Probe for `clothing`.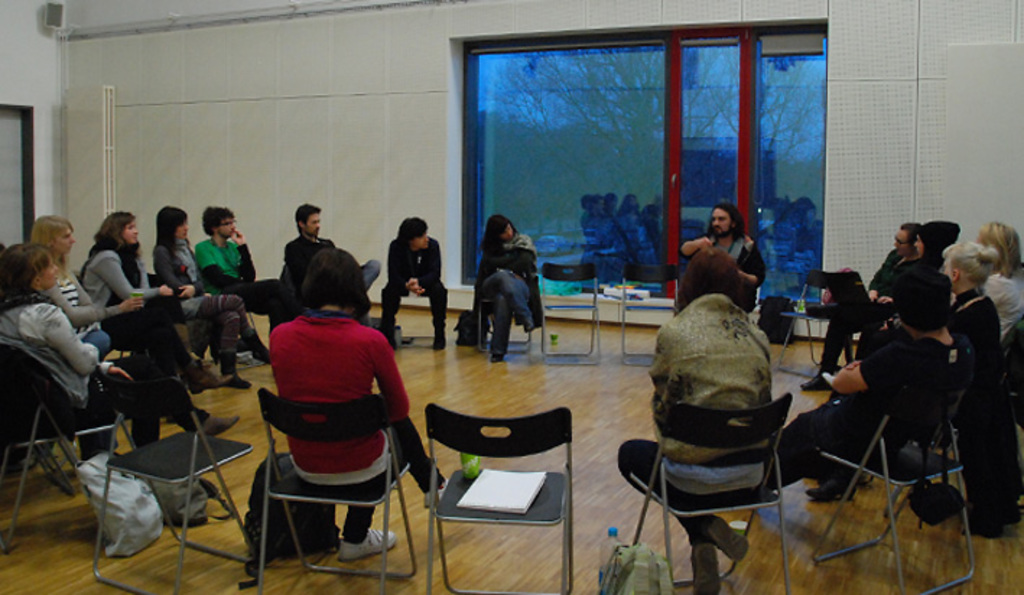
Probe result: select_region(254, 298, 445, 526).
